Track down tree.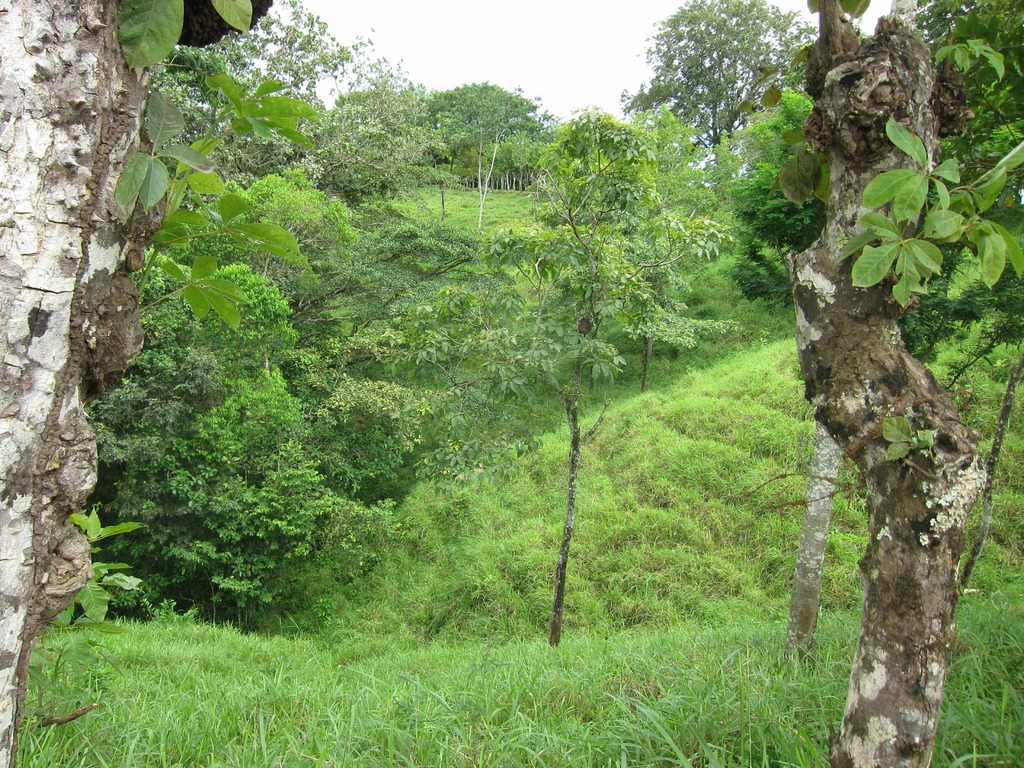
Tracked to (x1=616, y1=1, x2=814, y2=184).
